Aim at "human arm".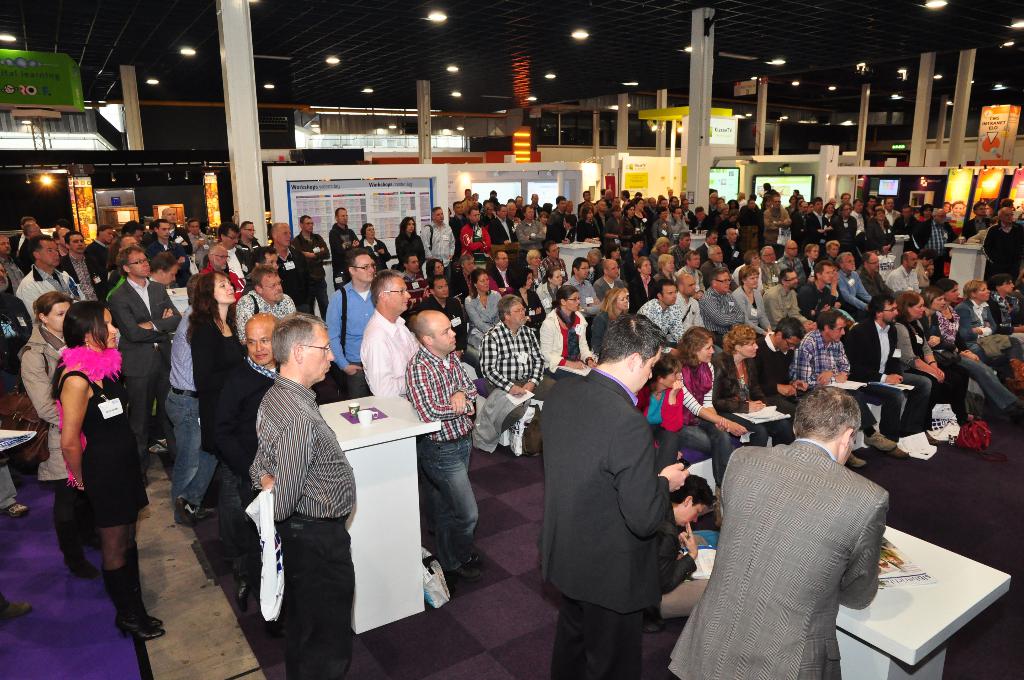
Aimed at [x1=758, y1=282, x2=780, y2=336].
